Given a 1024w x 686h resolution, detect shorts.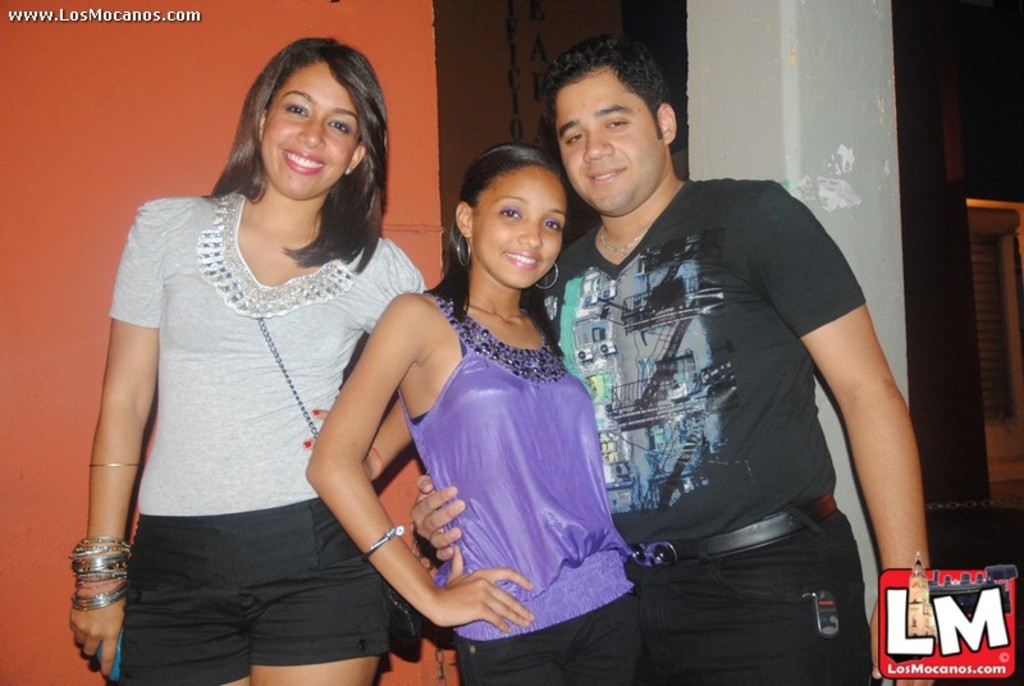
select_region(630, 494, 882, 685).
